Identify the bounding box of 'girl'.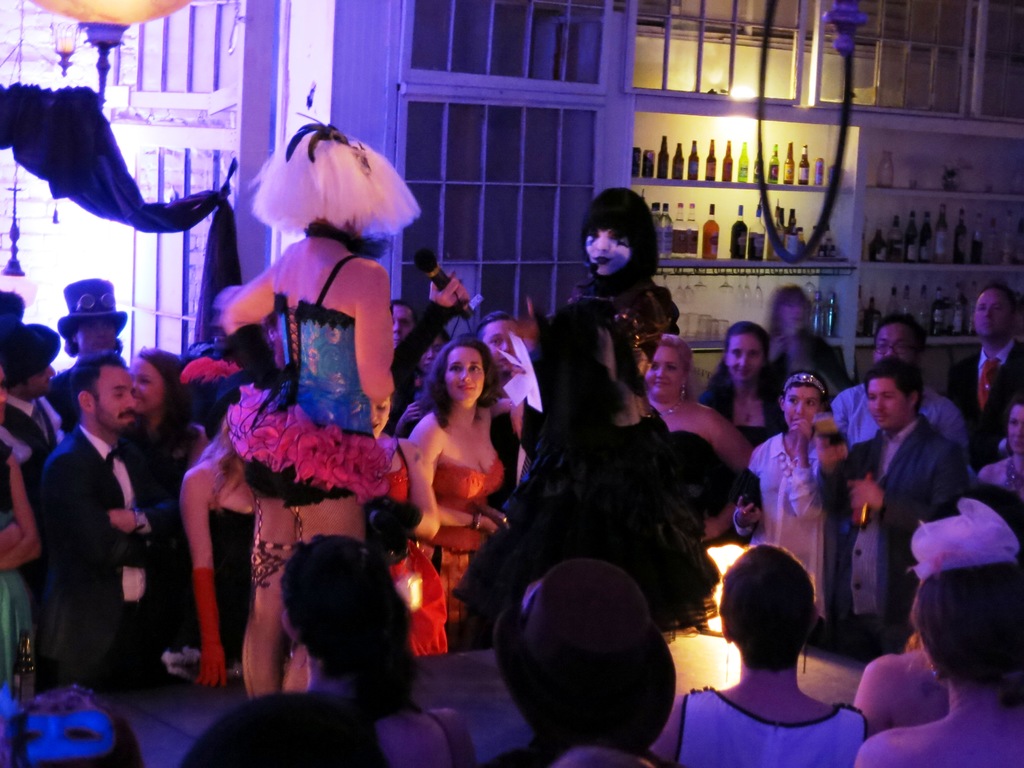
659,550,874,767.
